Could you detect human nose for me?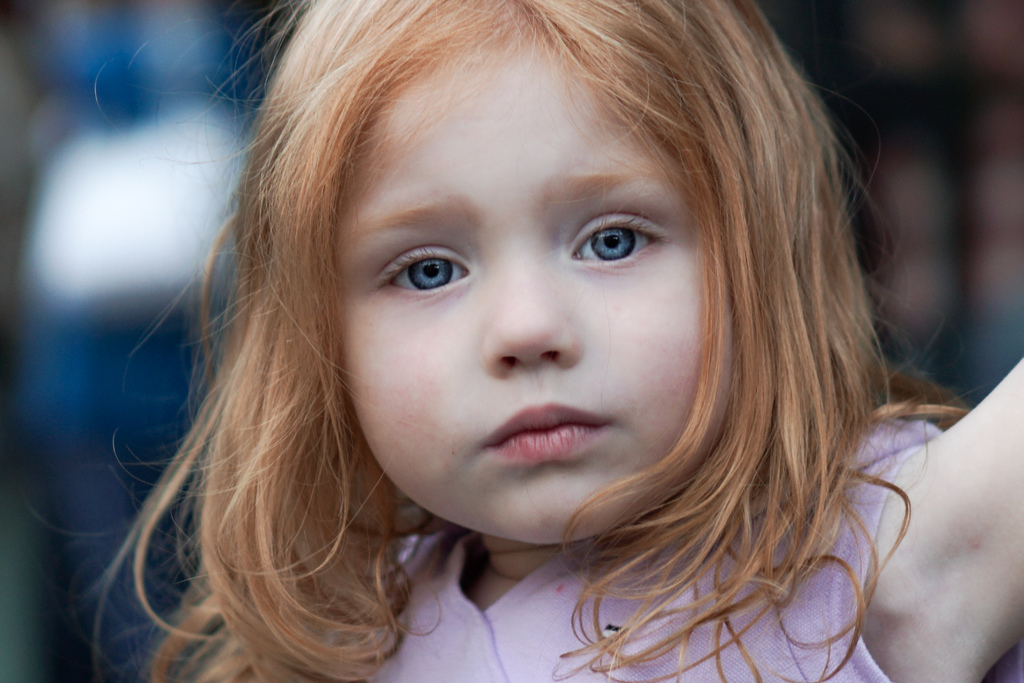
Detection result: detection(480, 259, 584, 377).
